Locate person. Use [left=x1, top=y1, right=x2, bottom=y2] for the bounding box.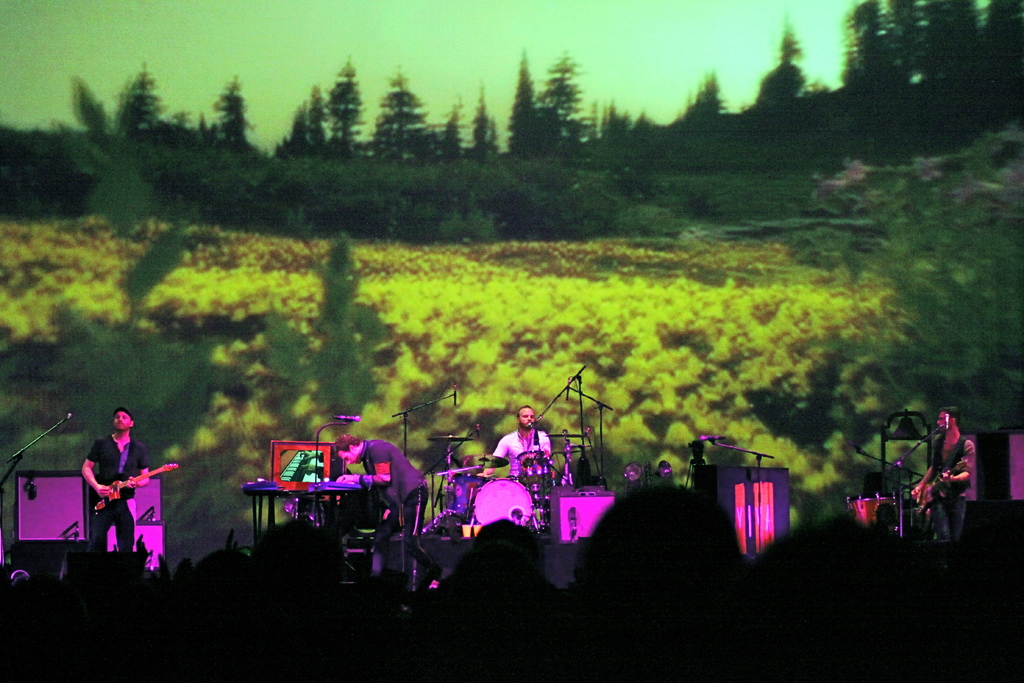
[left=337, top=430, right=427, bottom=586].
